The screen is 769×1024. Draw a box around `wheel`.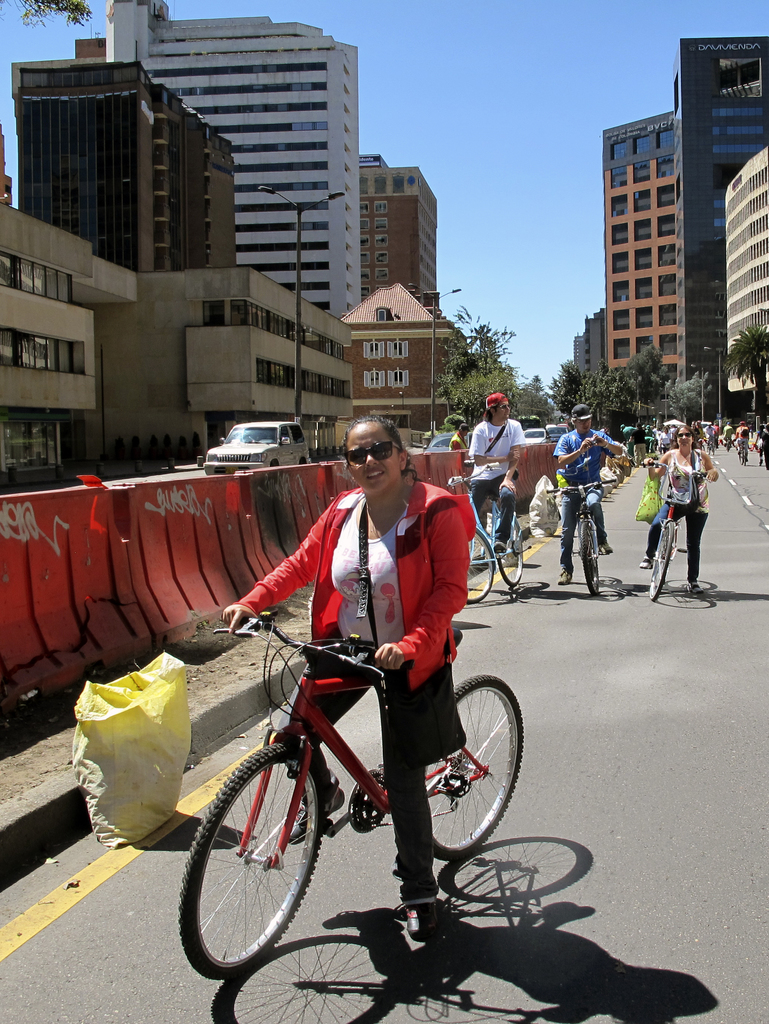
detection(461, 529, 490, 599).
